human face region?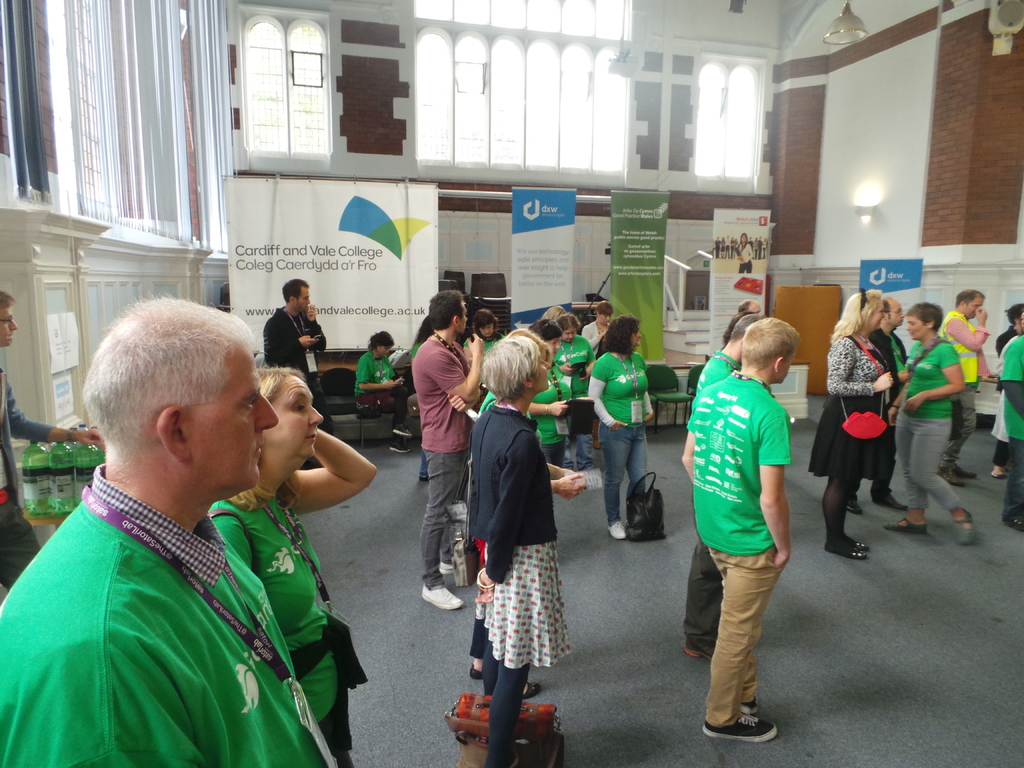
187, 340, 278, 497
